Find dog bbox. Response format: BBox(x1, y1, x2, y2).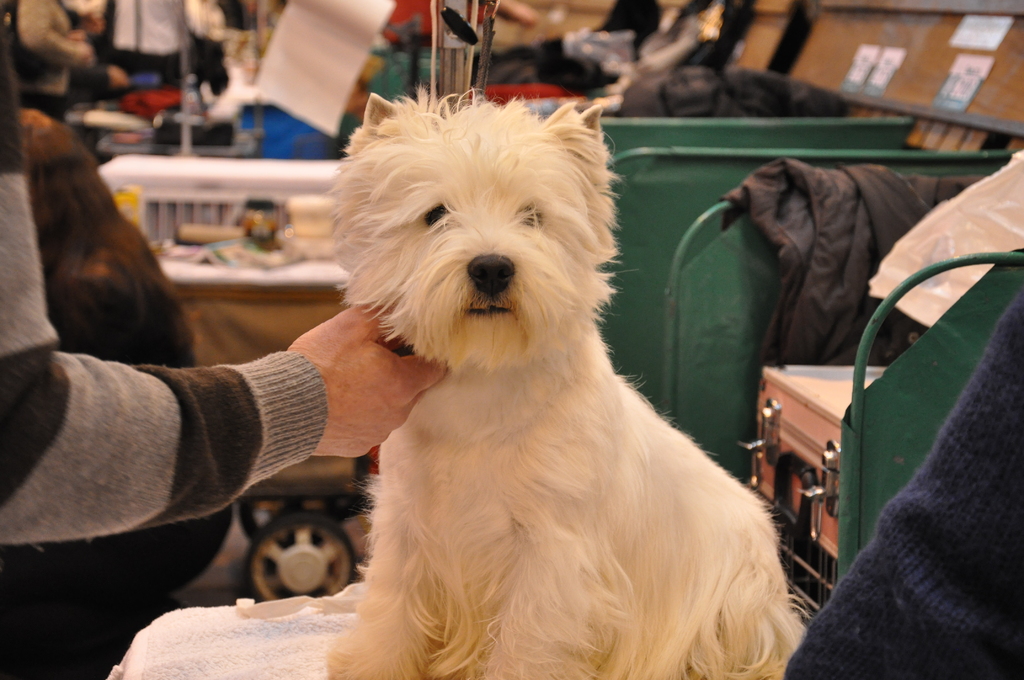
BBox(325, 94, 808, 679).
